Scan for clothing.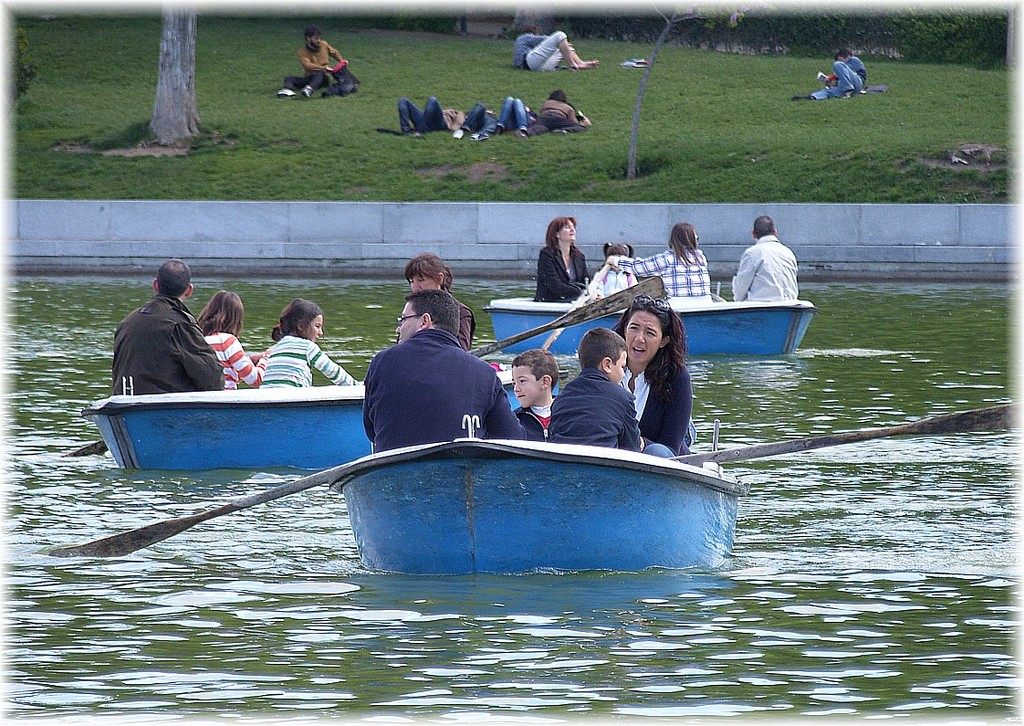
Scan result: [306, 36, 332, 78].
